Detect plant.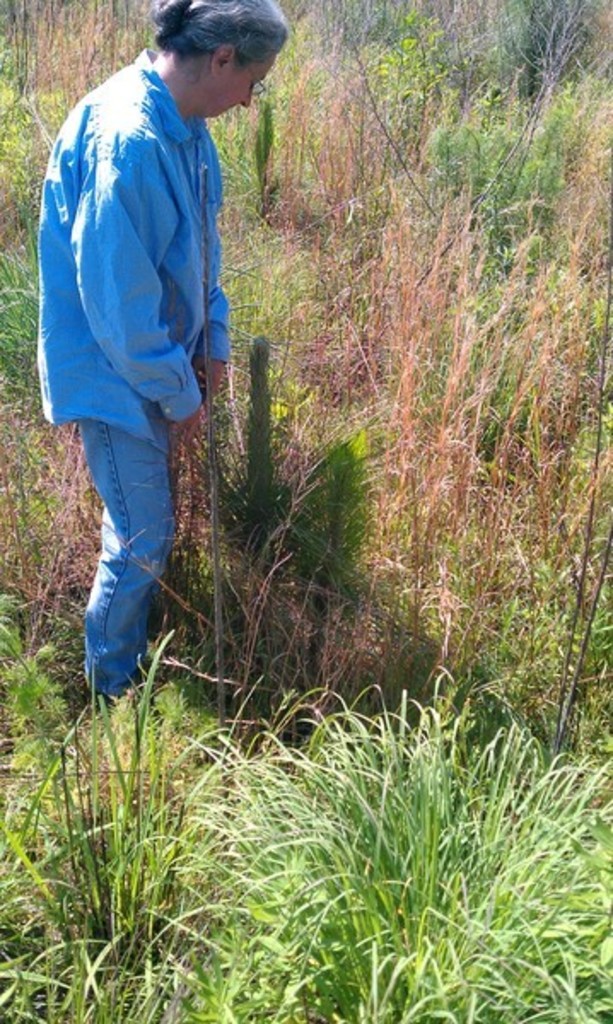
Detected at box(0, 635, 271, 1022).
